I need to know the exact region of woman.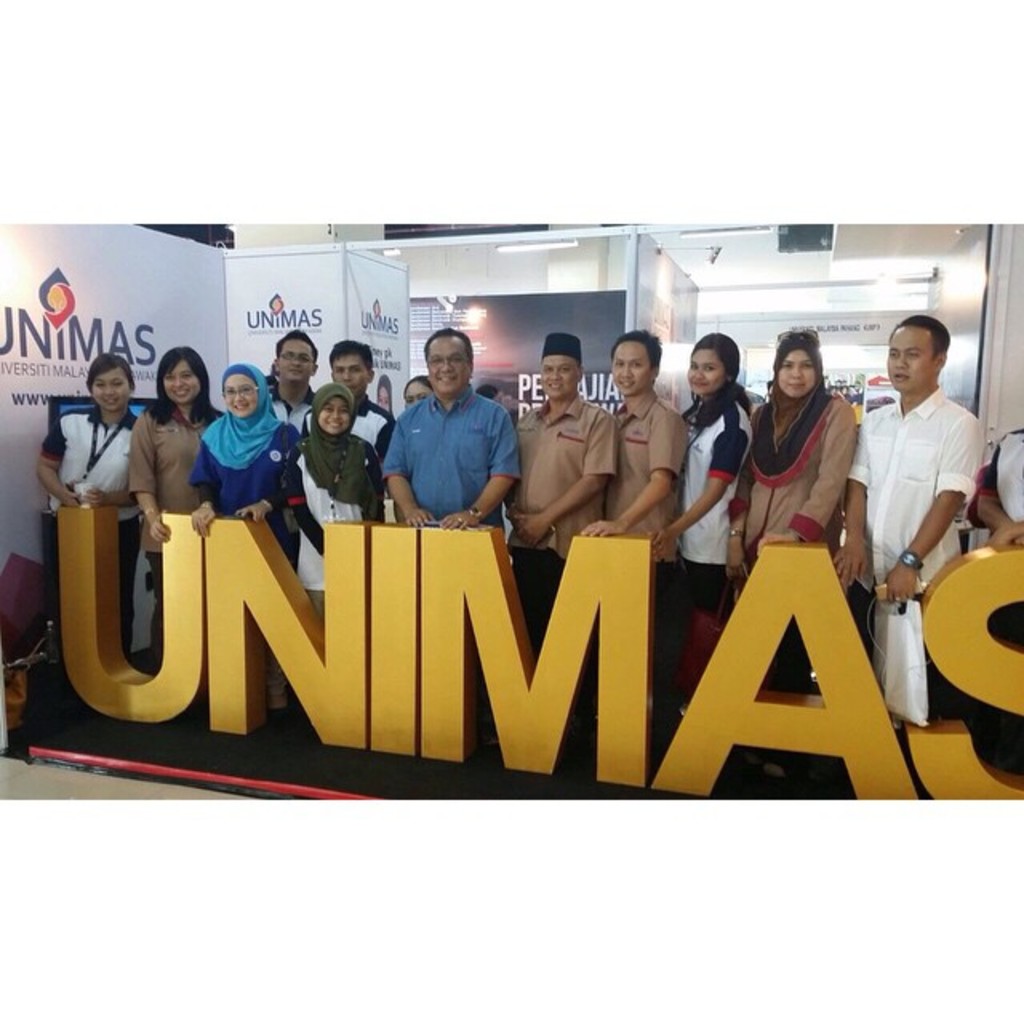
Region: {"x1": 30, "y1": 350, "x2": 152, "y2": 582}.
